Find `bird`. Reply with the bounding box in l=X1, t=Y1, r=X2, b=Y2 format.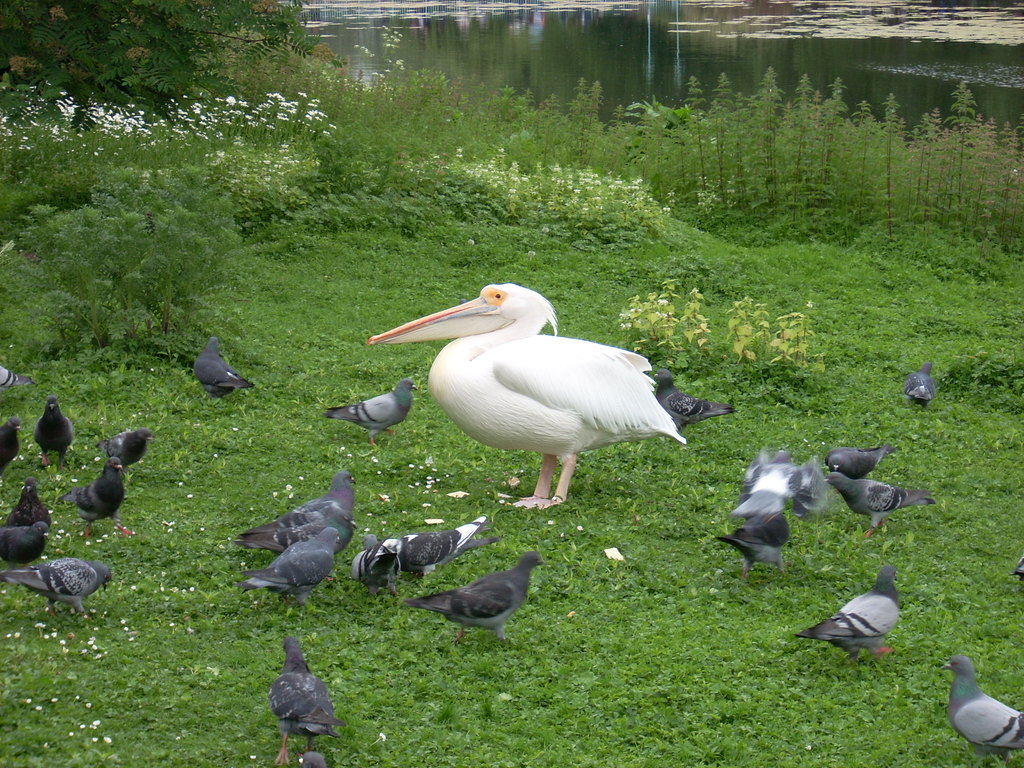
l=646, t=367, r=740, b=441.
